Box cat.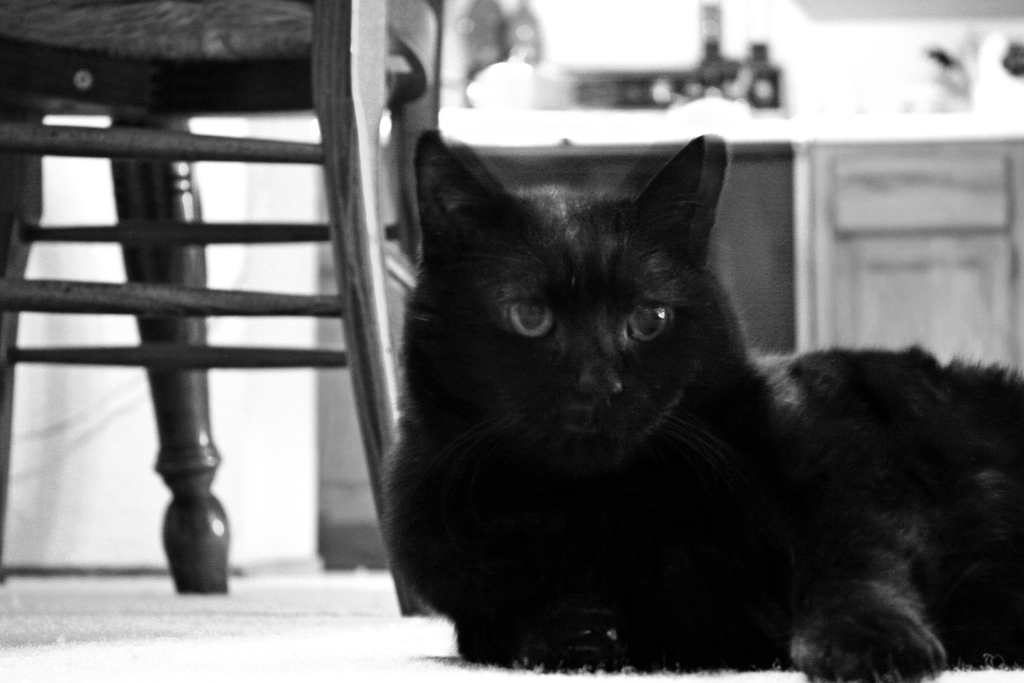
[left=376, top=127, right=1022, bottom=680].
